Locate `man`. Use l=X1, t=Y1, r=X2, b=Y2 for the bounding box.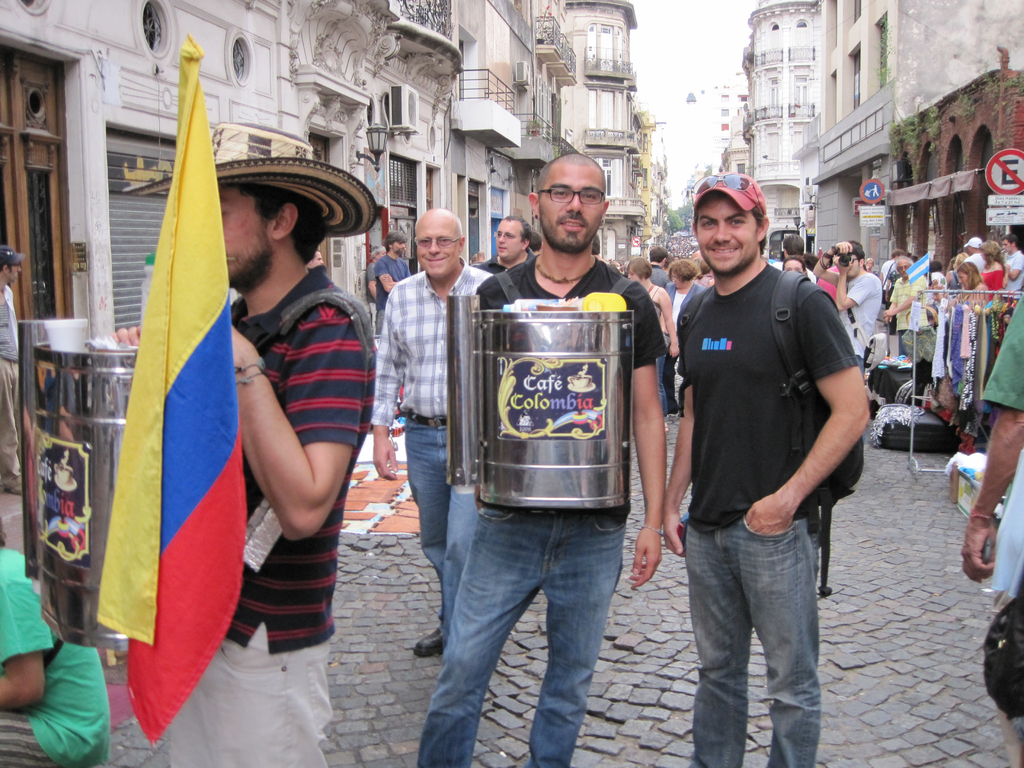
l=367, t=206, r=499, b=660.
